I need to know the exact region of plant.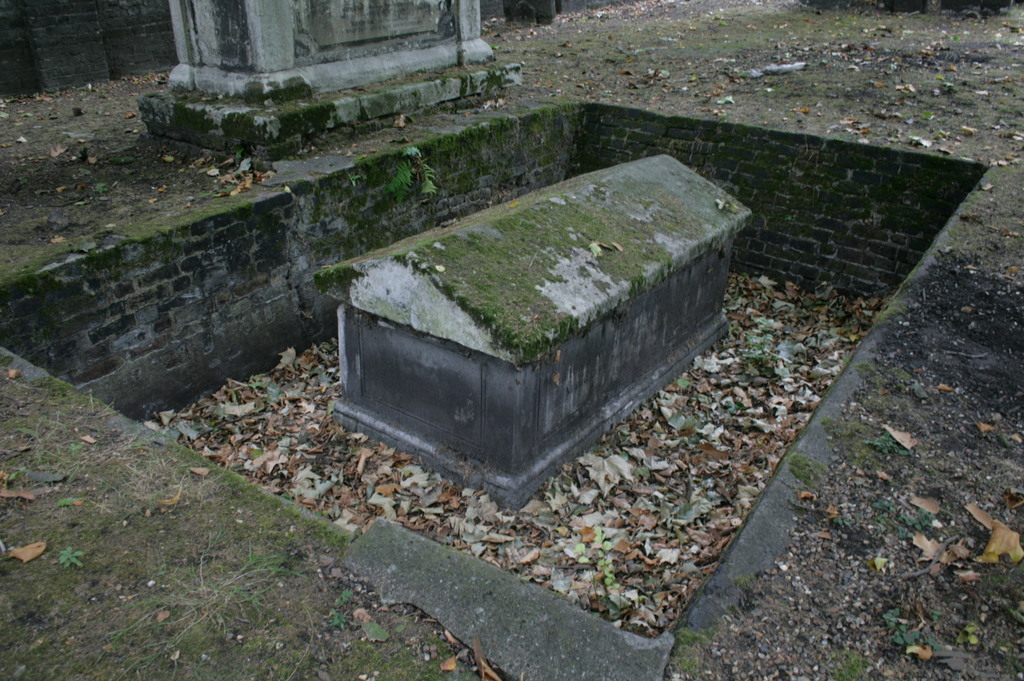
Region: BBox(741, 317, 780, 374).
